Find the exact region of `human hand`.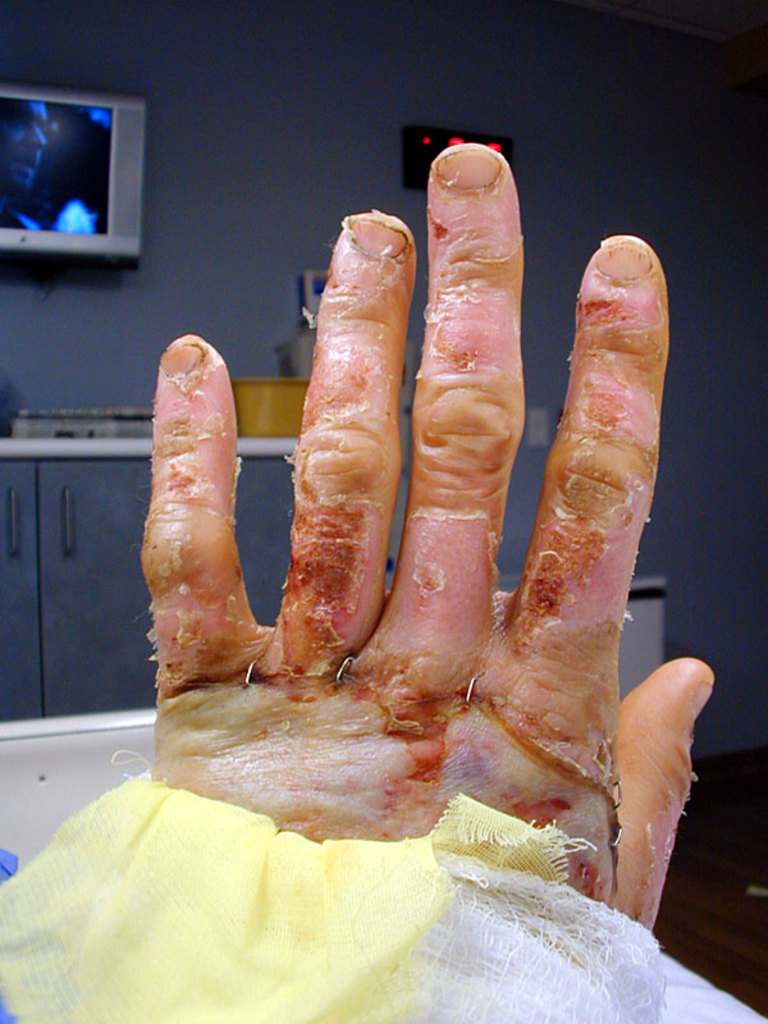
Exact region: bbox=(109, 188, 727, 895).
